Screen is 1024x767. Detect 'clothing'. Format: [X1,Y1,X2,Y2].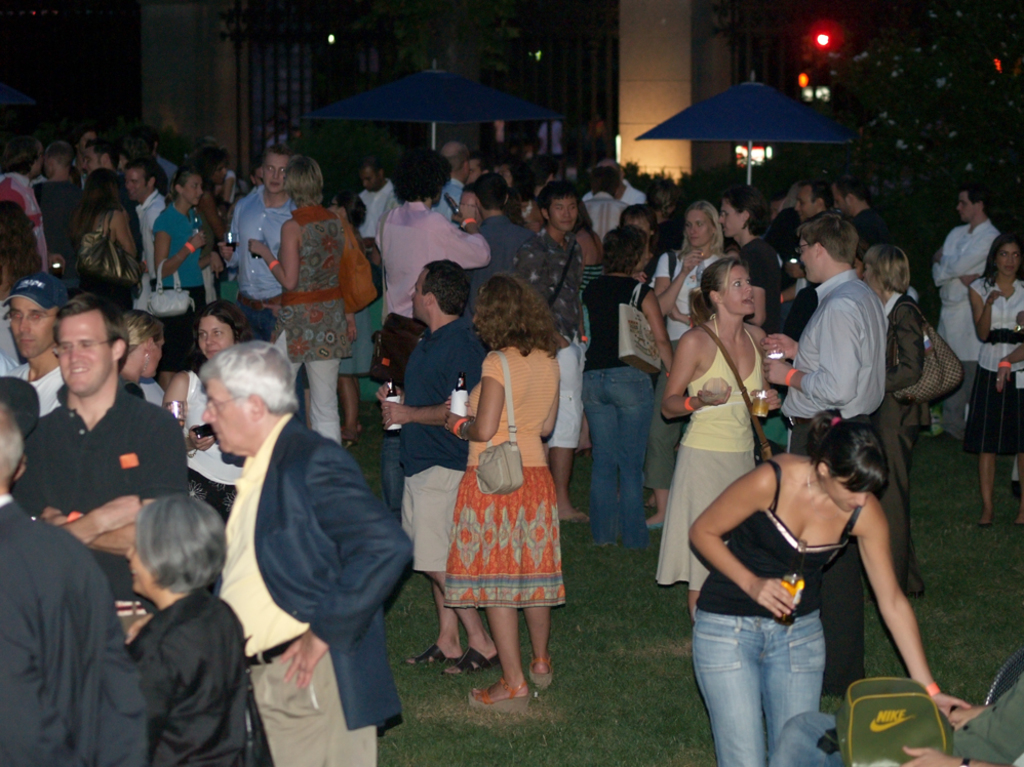
[125,577,248,766].
